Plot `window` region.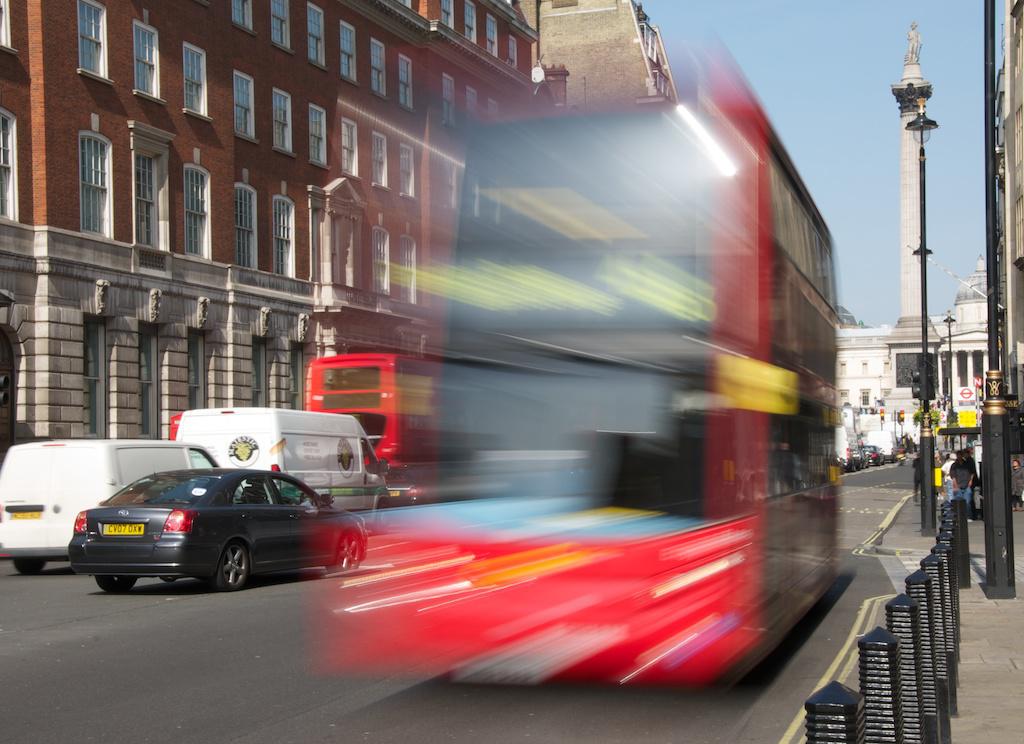
Plotted at box=[398, 53, 415, 115].
